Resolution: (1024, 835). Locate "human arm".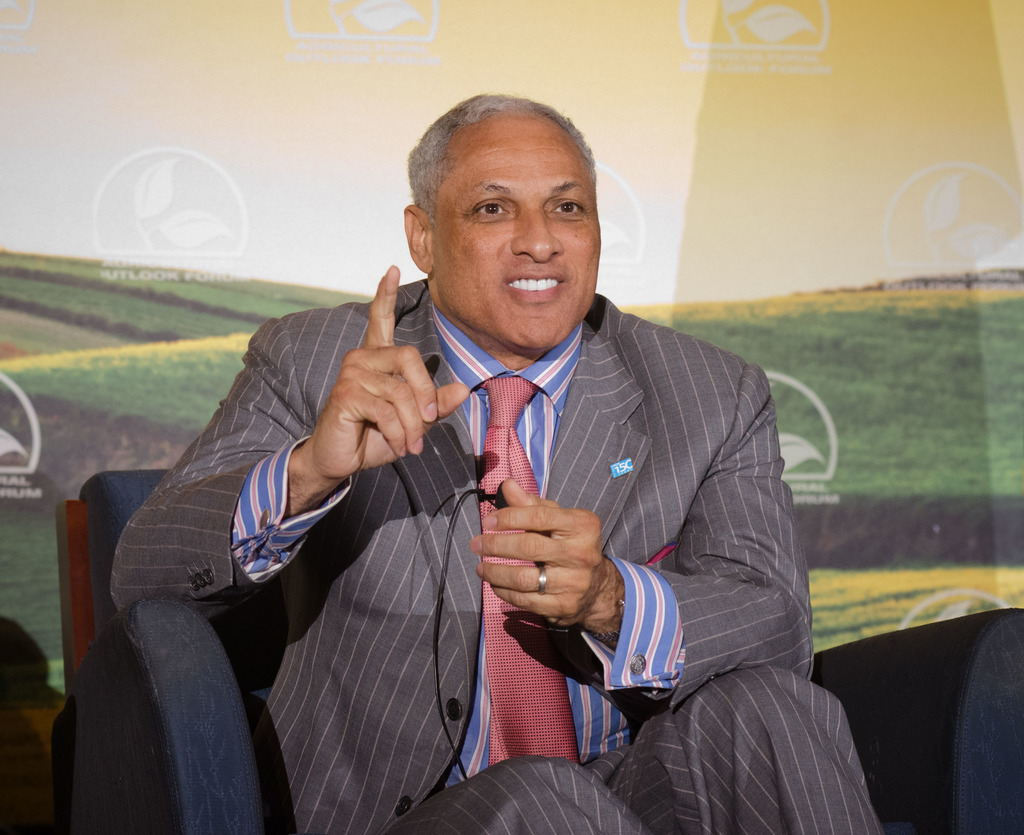
bbox=[114, 263, 469, 597].
